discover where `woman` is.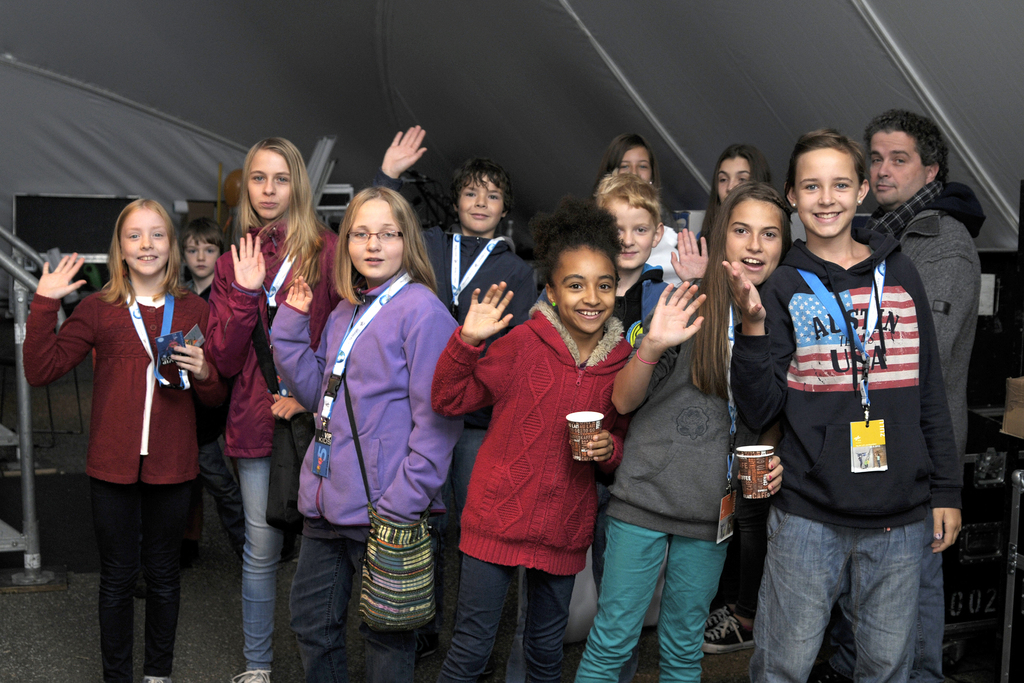
Discovered at (684, 181, 793, 402).
